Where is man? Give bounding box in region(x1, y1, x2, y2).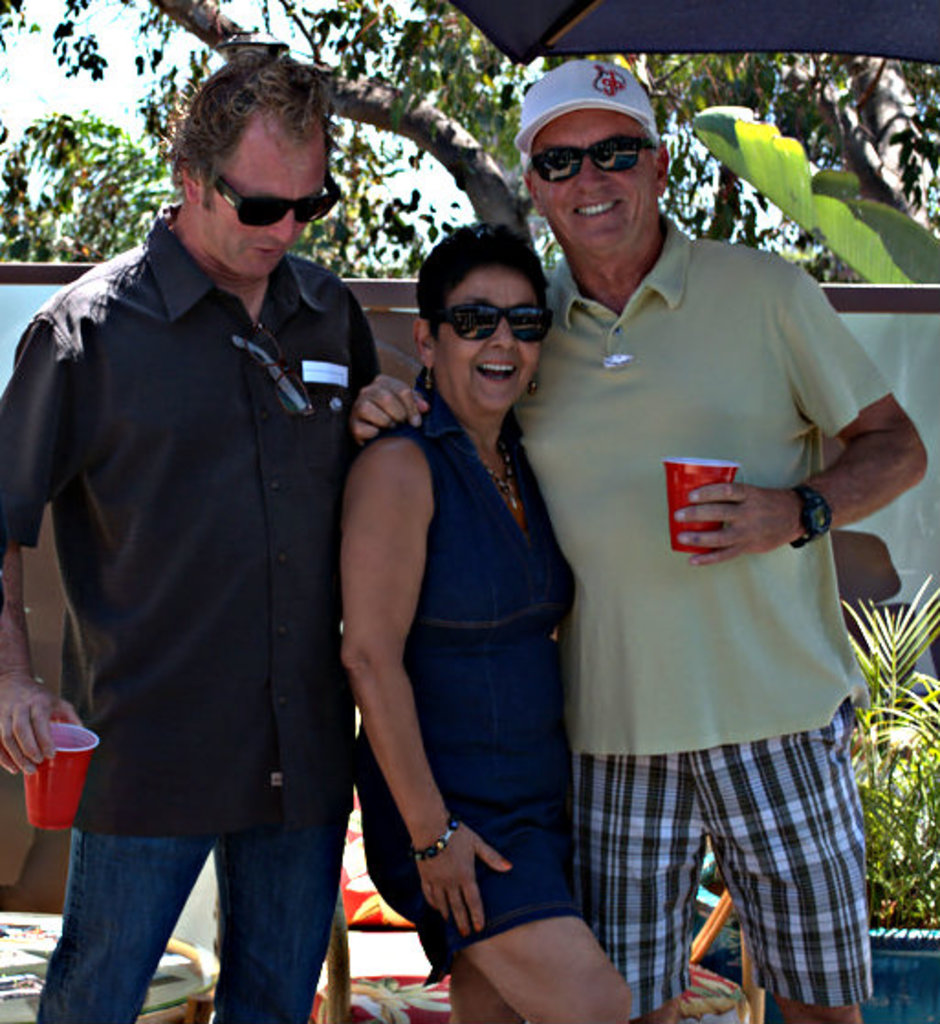
region(0, 37, 388, 1022).
